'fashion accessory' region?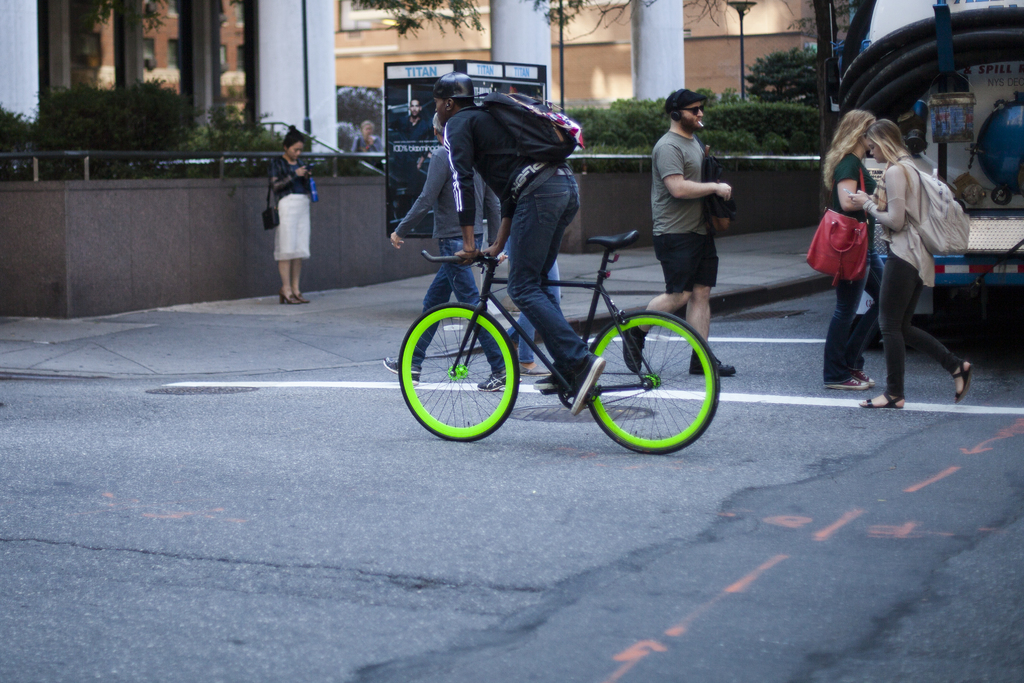
locate(683, 103, 705, 115)
